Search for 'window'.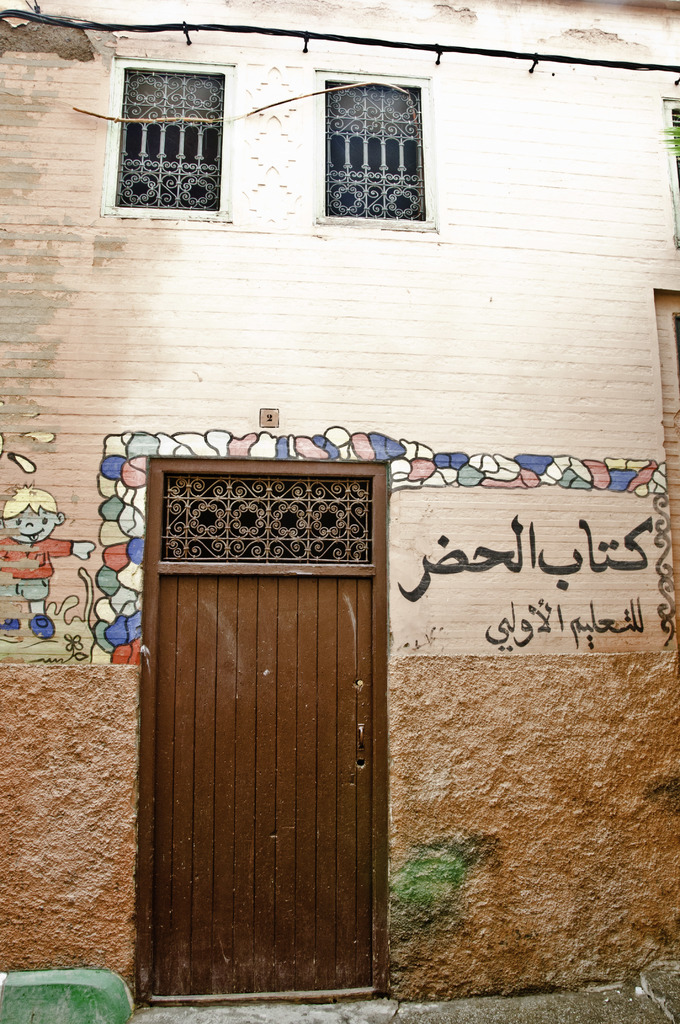
Found at region(308, 72, 441, 225).
